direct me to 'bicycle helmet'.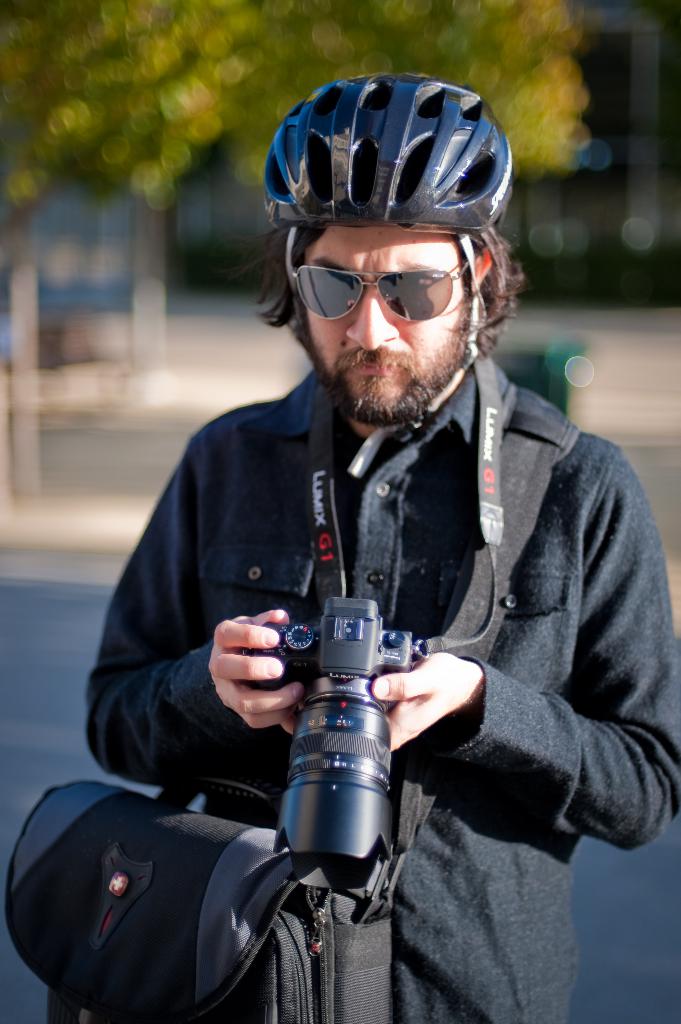
Direction: select_region(256, 66, 520, 243).
